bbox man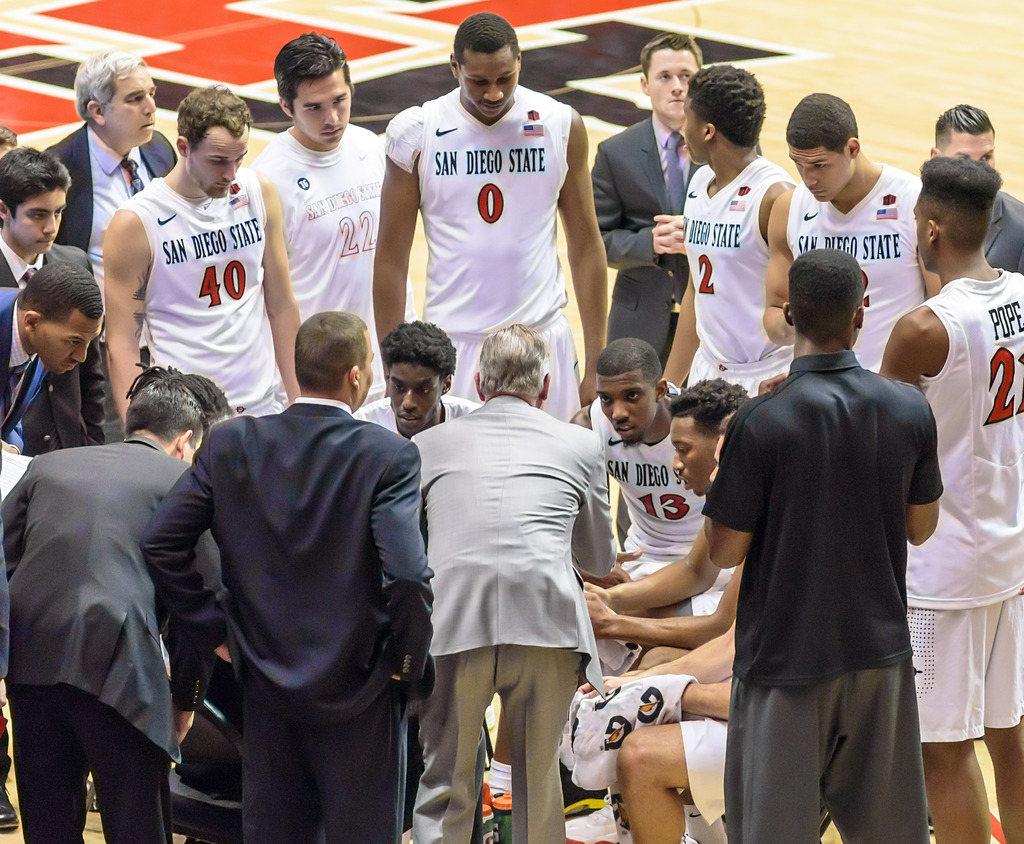
bbox=(591, 29, 767, 378)
